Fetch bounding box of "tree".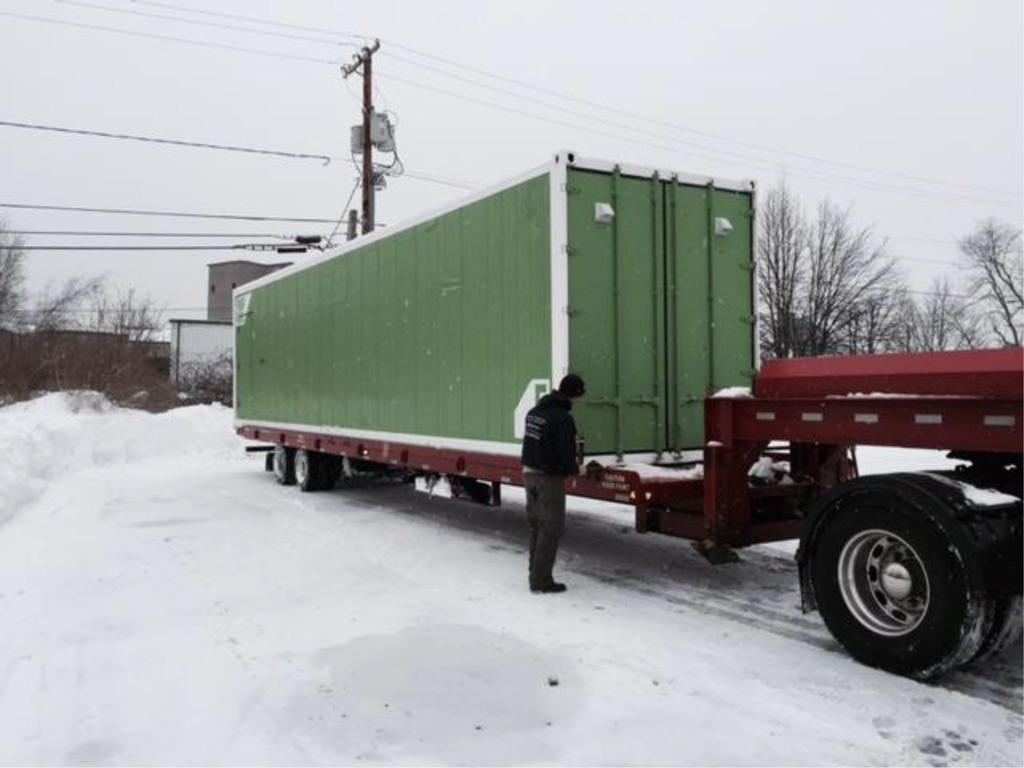
Bbox: x1=918, y1=277, x2=967, y2=357.
